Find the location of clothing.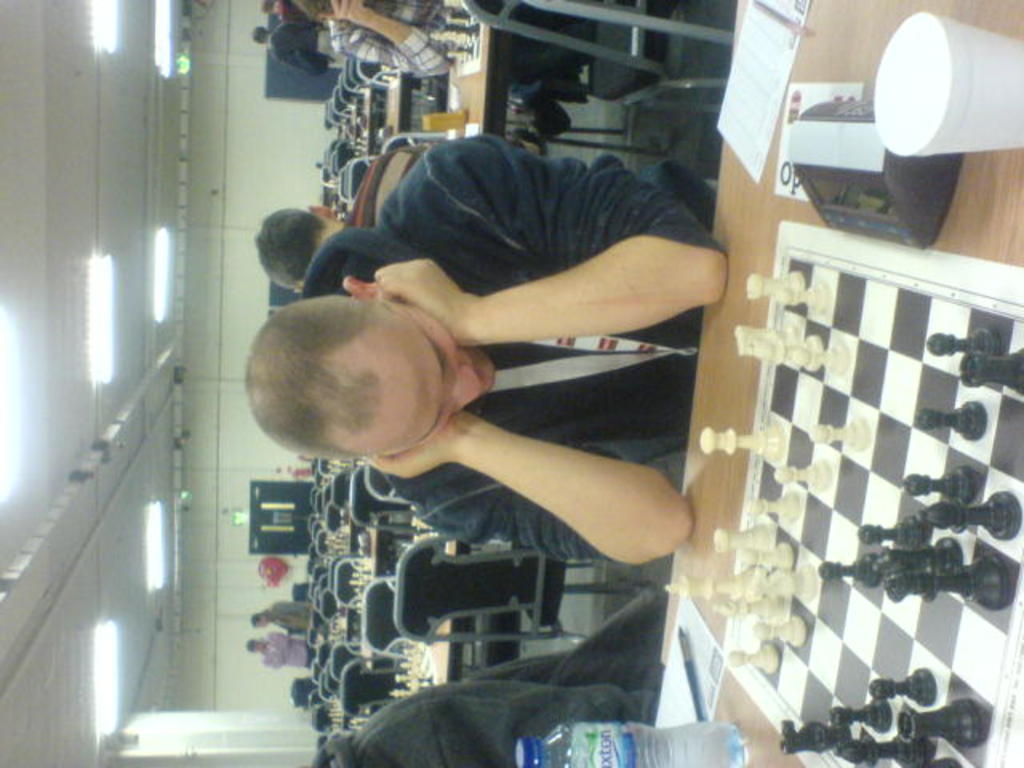
Location: <region>306, 133, 701, 573</region>.
